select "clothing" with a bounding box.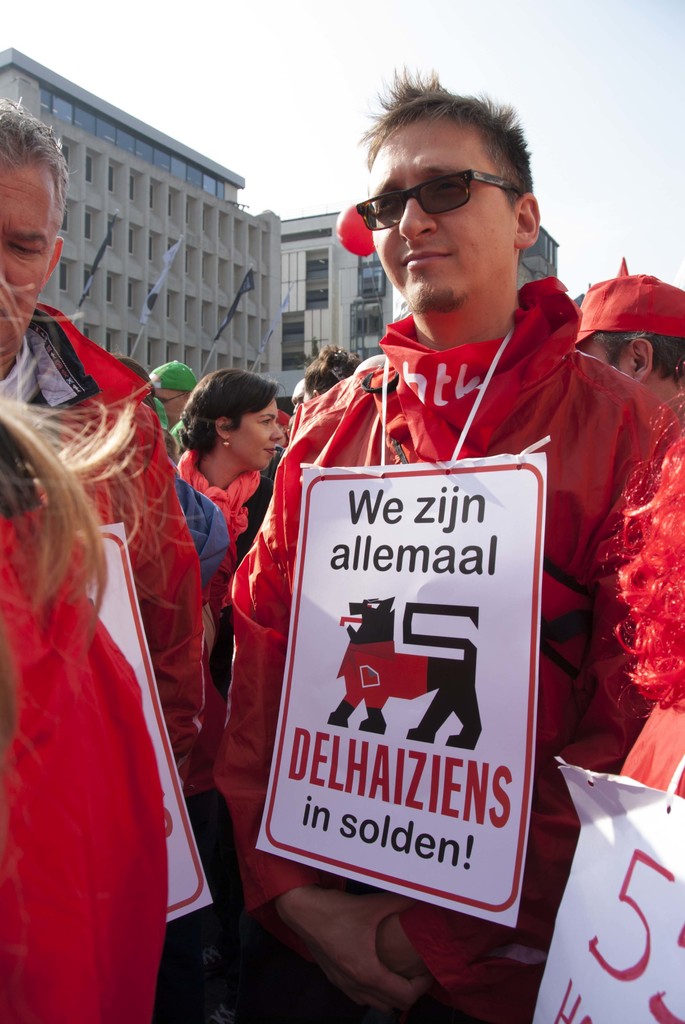
<bbox>176, 442, 284, 599</bbox>.
